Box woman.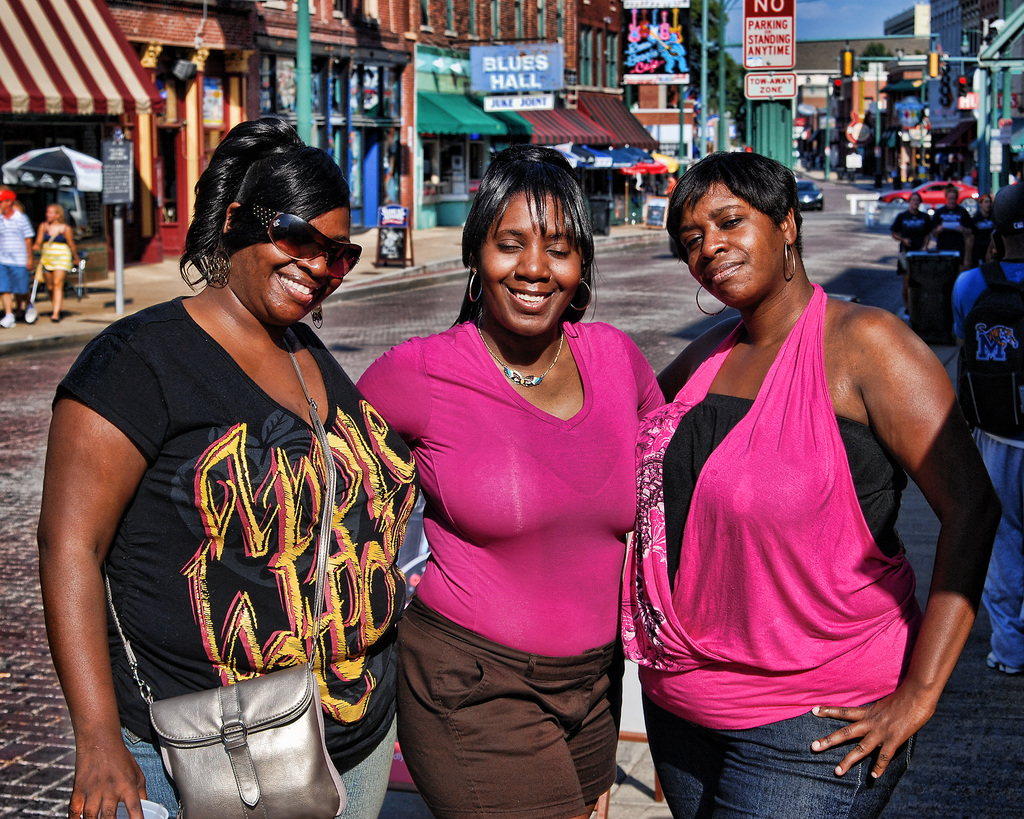
(376,152,666,807).
